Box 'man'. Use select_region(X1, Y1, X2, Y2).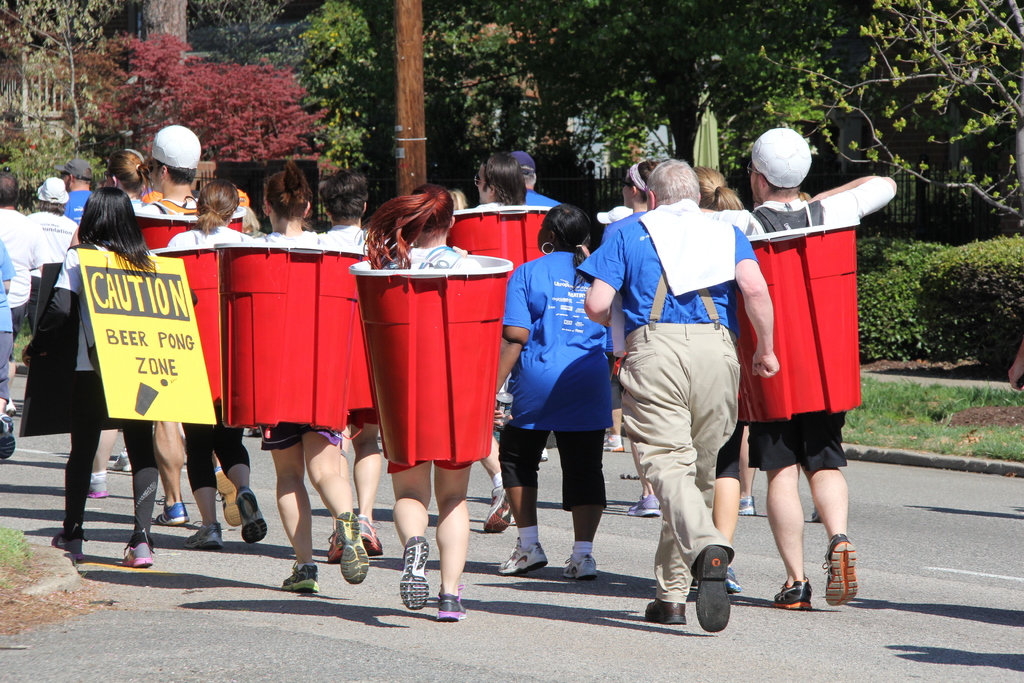
select_region(51, 156, 103, 220).
